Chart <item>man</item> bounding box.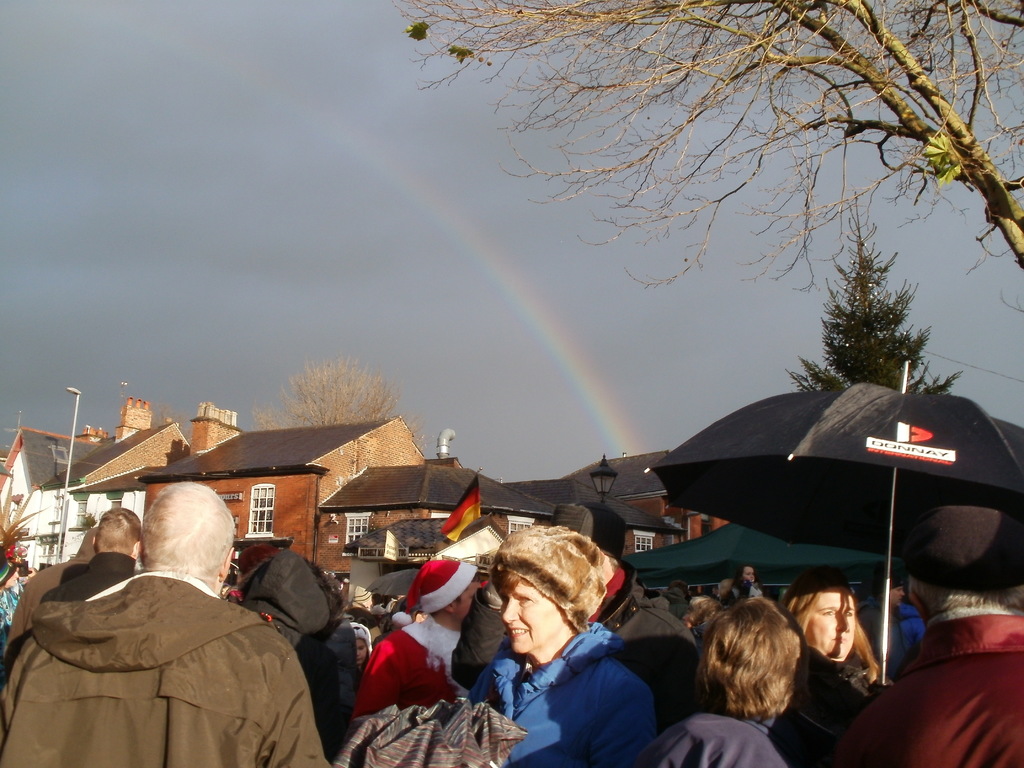
Charted: locate(6, 495, 334, 761).
